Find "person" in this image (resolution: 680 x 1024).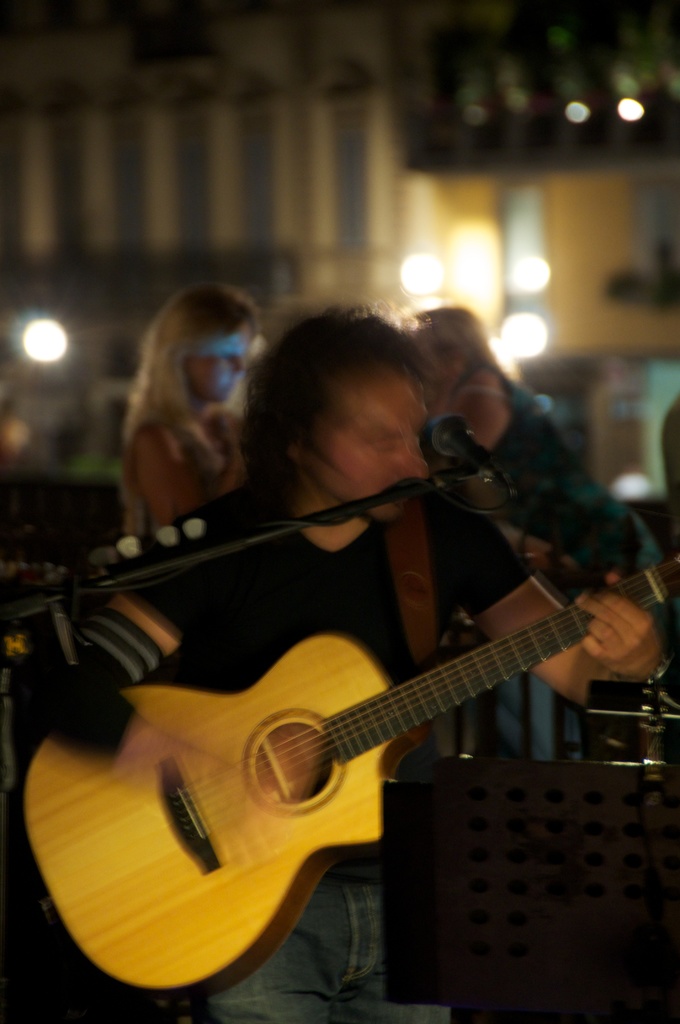
(x1=113, y1=280, x2=262, y2=552).
